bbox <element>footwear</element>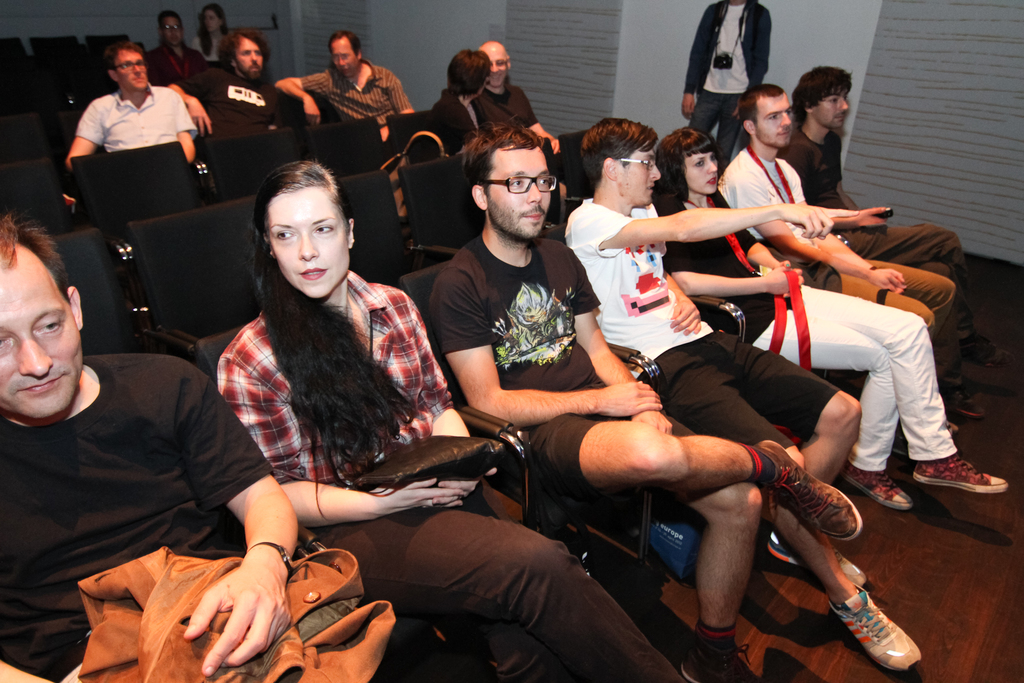
<box>845,467,915,514</box>
